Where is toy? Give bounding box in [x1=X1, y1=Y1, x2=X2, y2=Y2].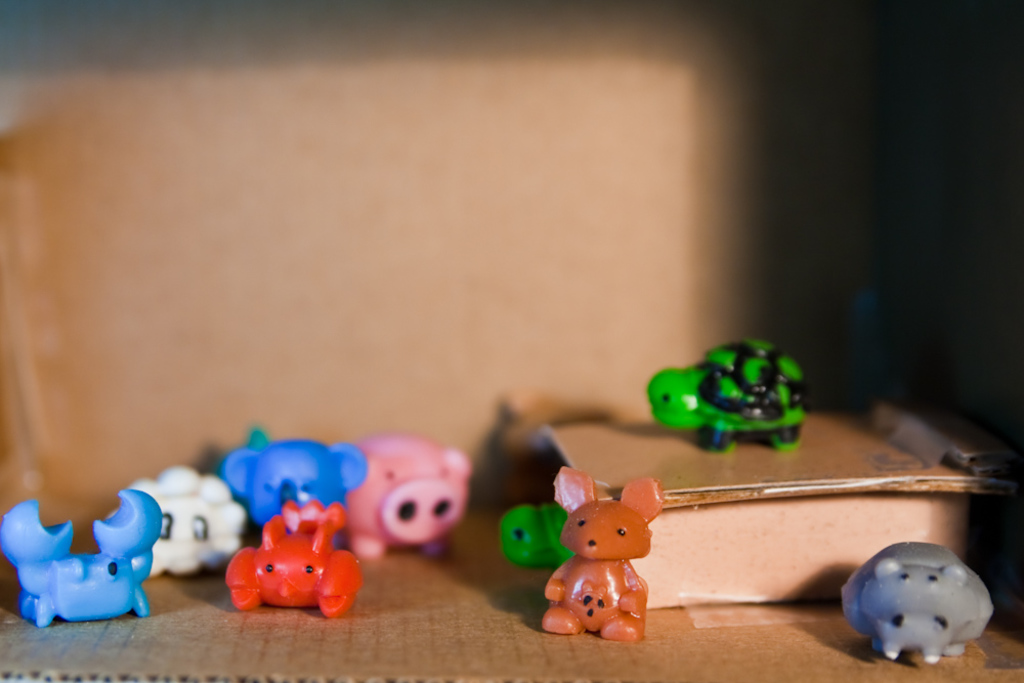
[x1=213, y1=502, x2=369, y2=622].
